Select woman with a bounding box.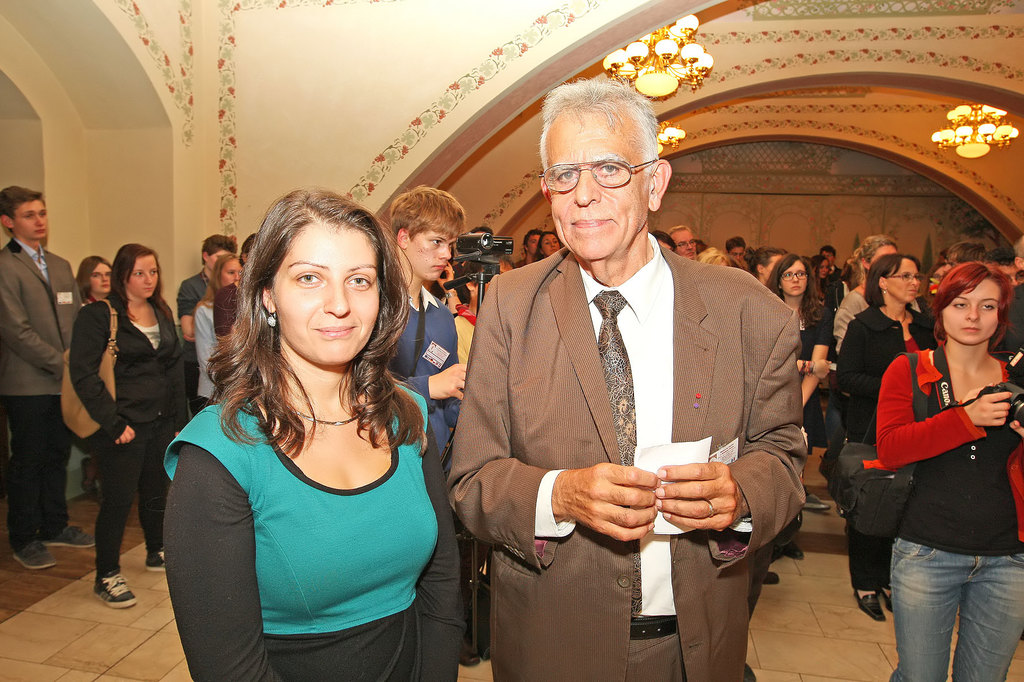
[left=815, top=252, right=928, bottom=622].
